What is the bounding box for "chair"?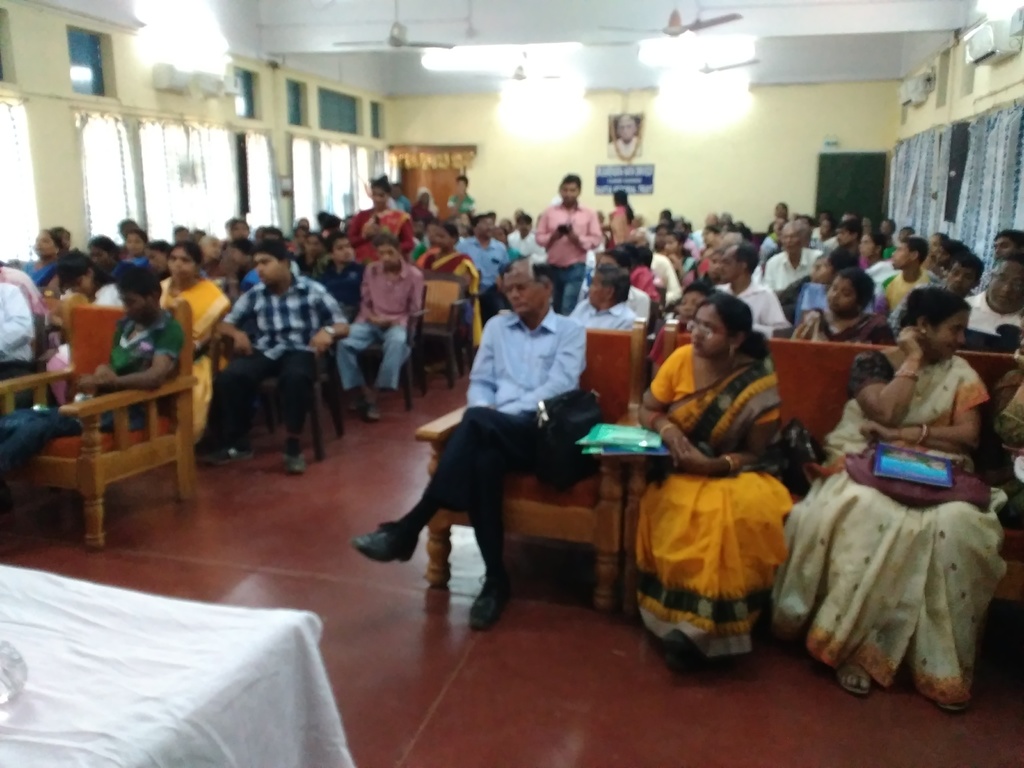
box(416, 314, 644, 611).
